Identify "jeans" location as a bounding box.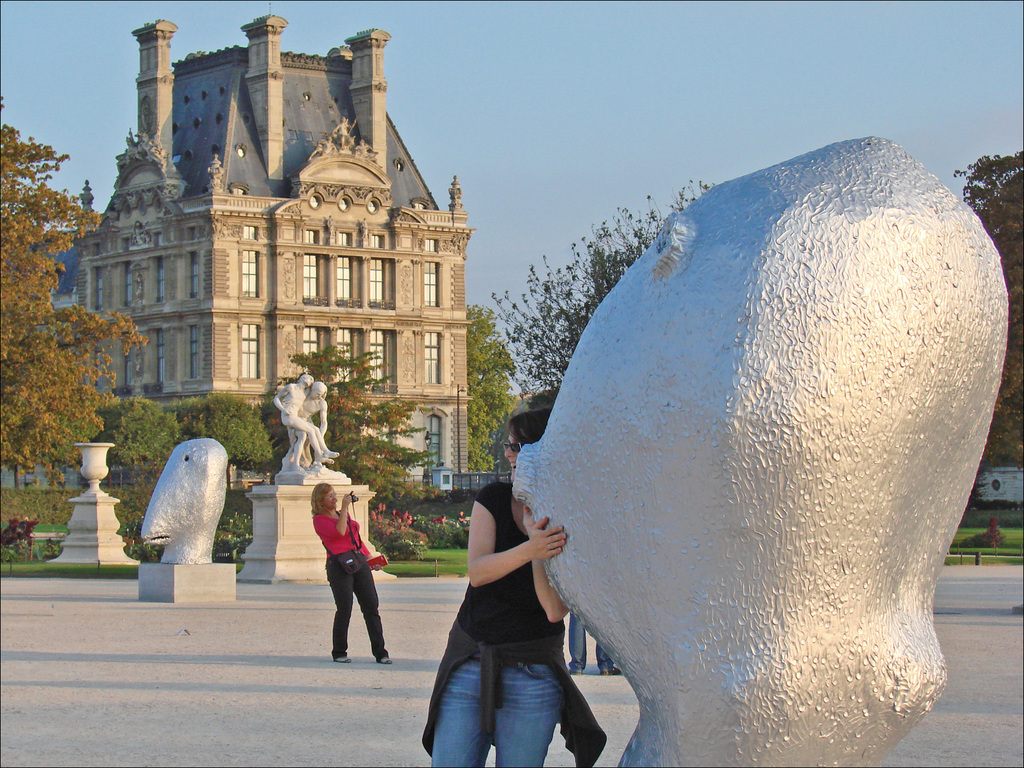
bbox(573, 615, 616, 669).
